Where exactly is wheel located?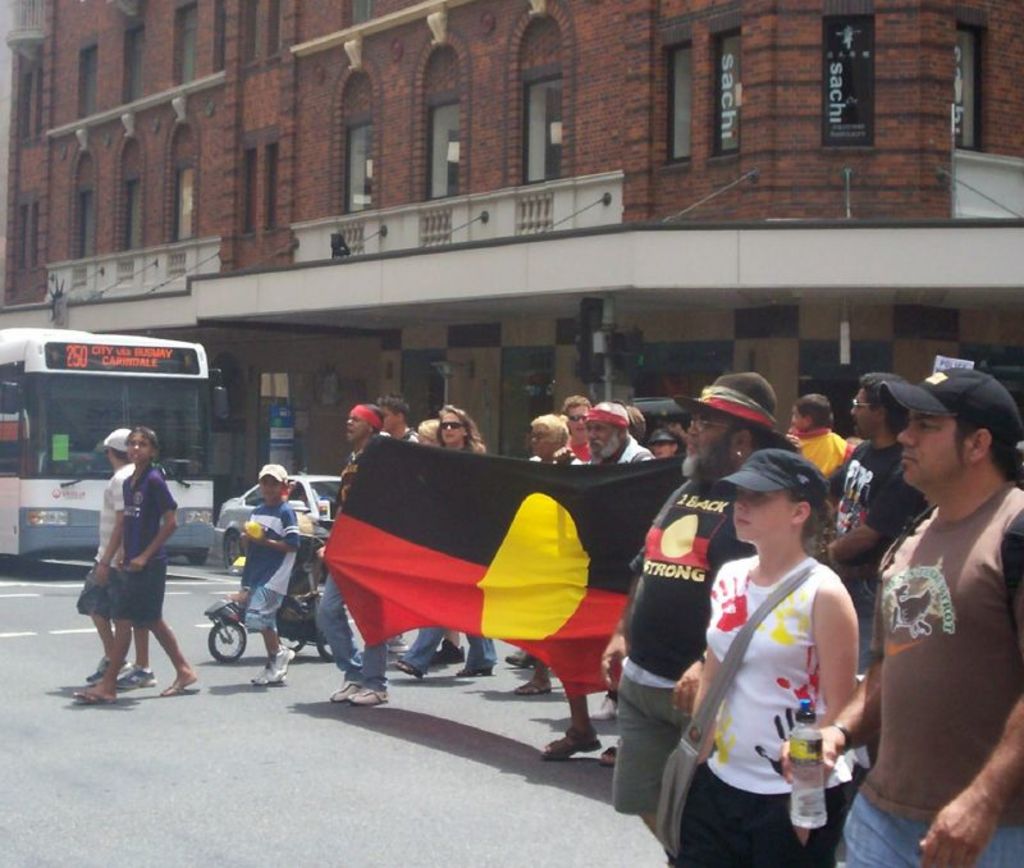
Its bounding box is pyautogui.locateOnScreen(212, 623, 247, 659).
